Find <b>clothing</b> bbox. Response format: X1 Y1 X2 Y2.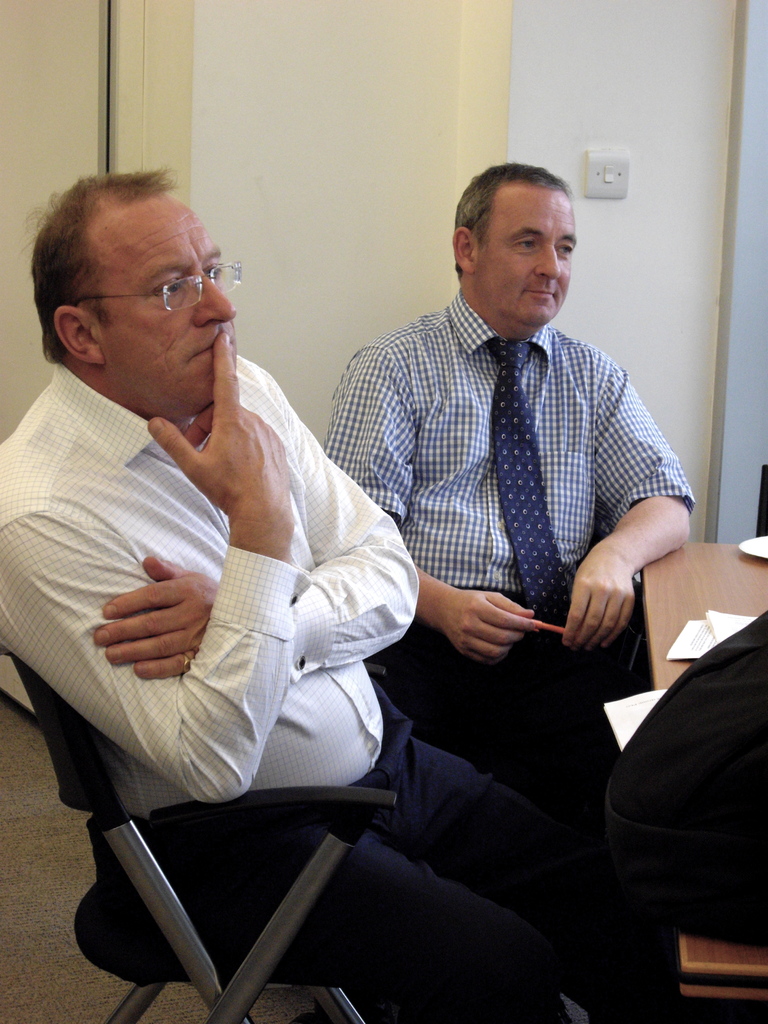
321 253 697 685.
